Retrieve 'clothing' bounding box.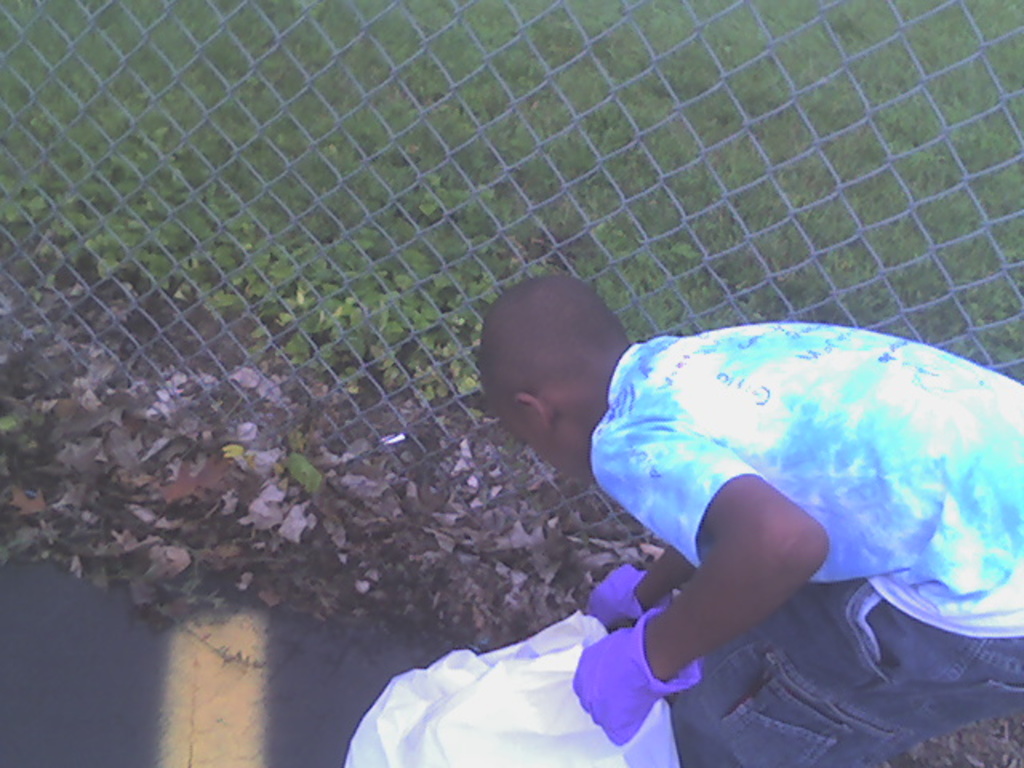
Bounding box: l=586, t=328, r=1022, b=766.
